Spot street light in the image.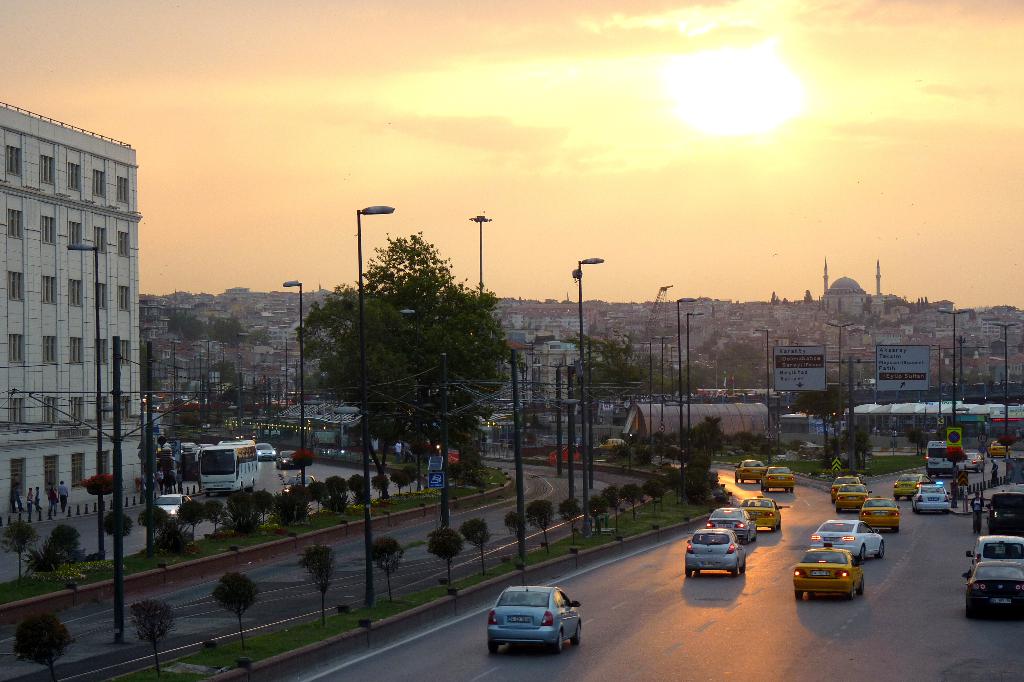
street light found at [left=448, top=206, right=520, bottom=298].
